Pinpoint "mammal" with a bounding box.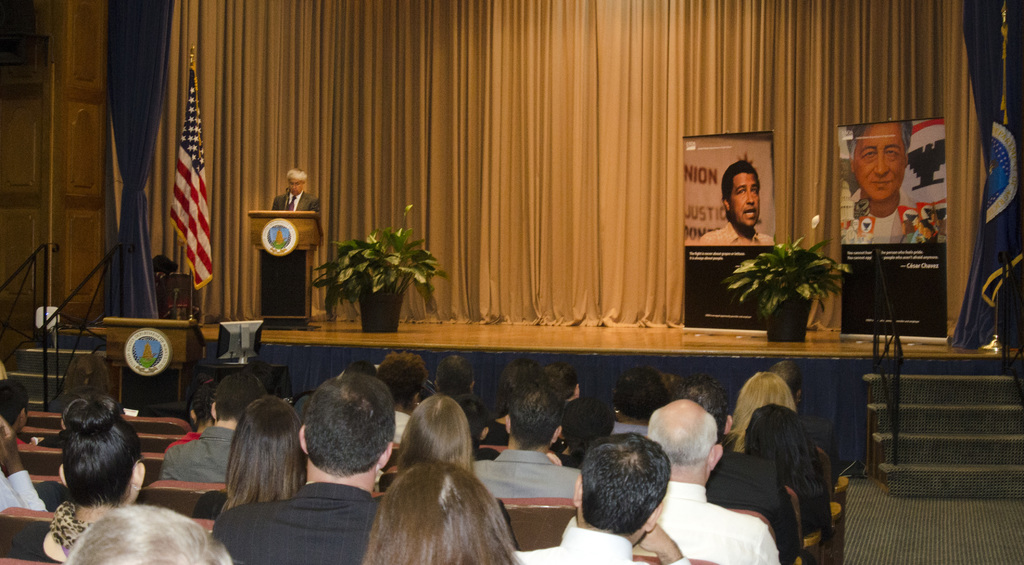
[697,158,774,244].
